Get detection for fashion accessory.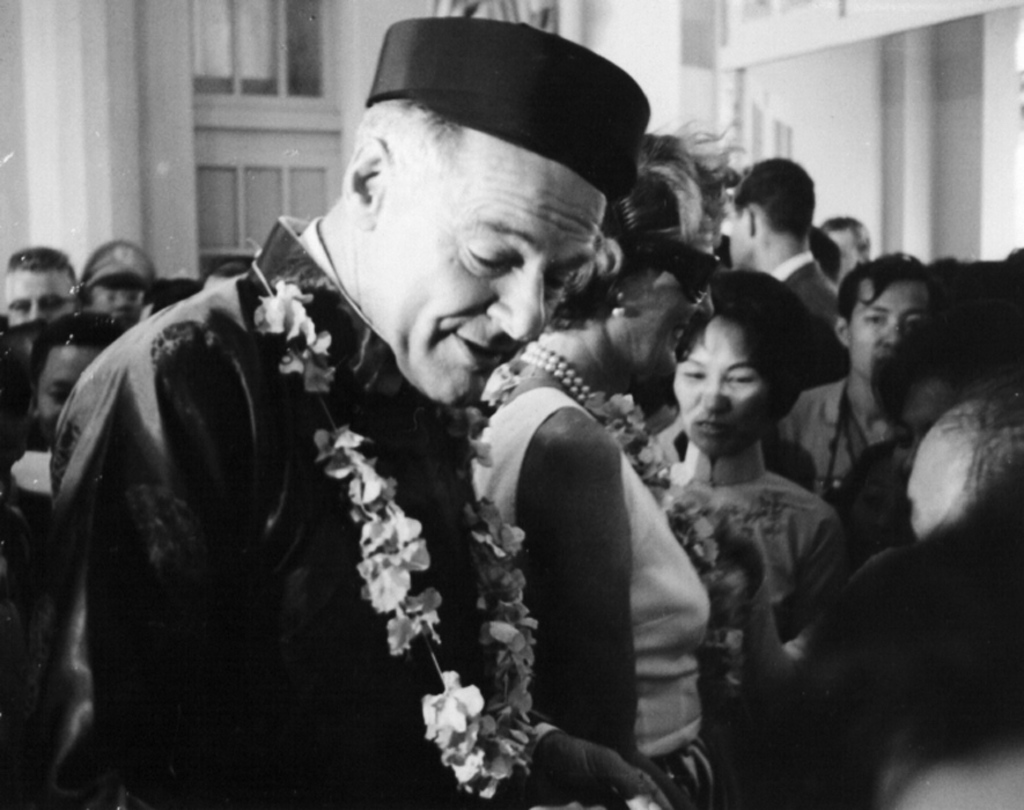
Detection: <region>82, 241, 157, 296</region>.
